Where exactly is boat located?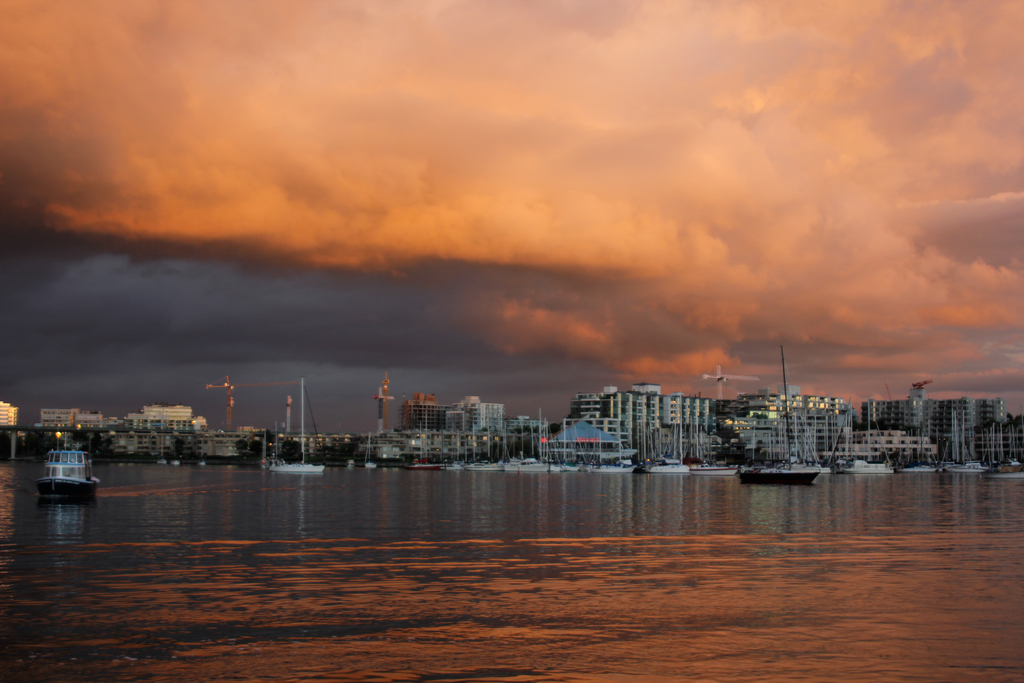
Its bounding box is 739:342:826:483.
